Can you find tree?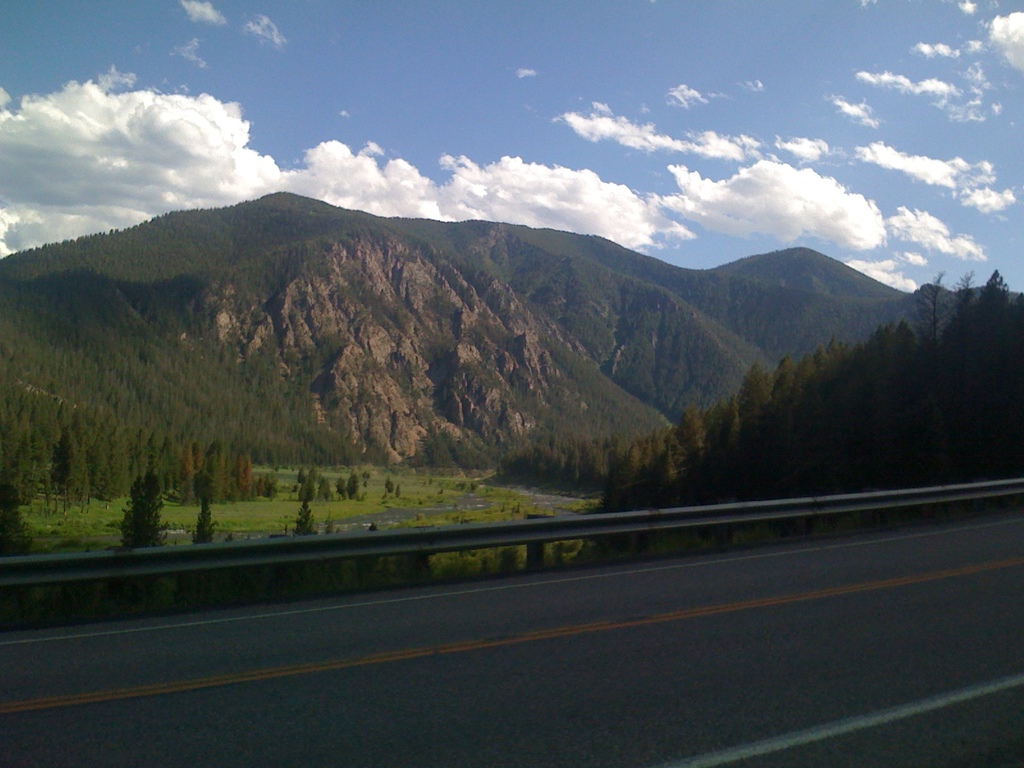
Yes, bounding box: (x1=284, y1=505, x2=326, y2=536).
